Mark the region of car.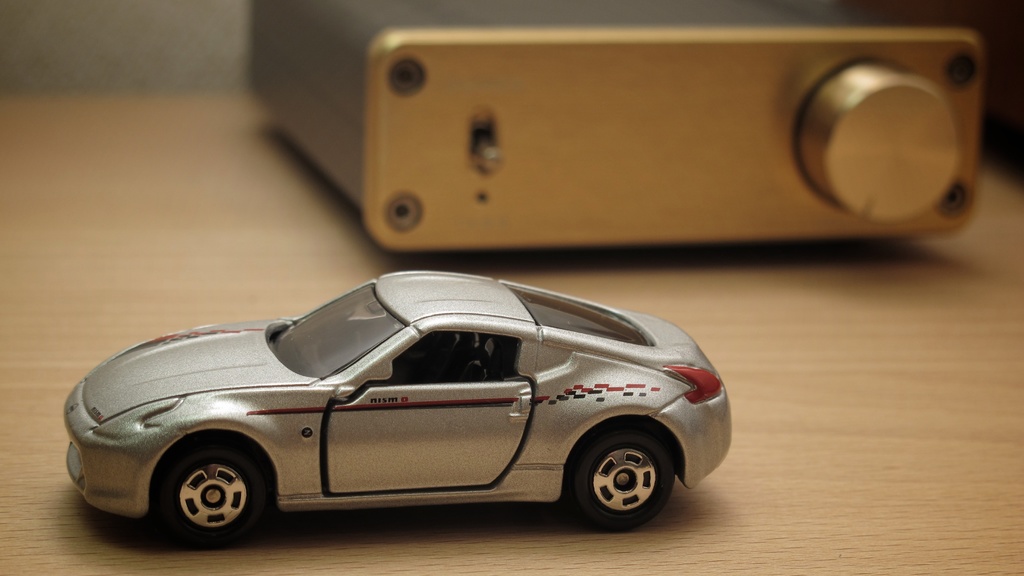
Region: bbox=(62, 267, 731, 529).
